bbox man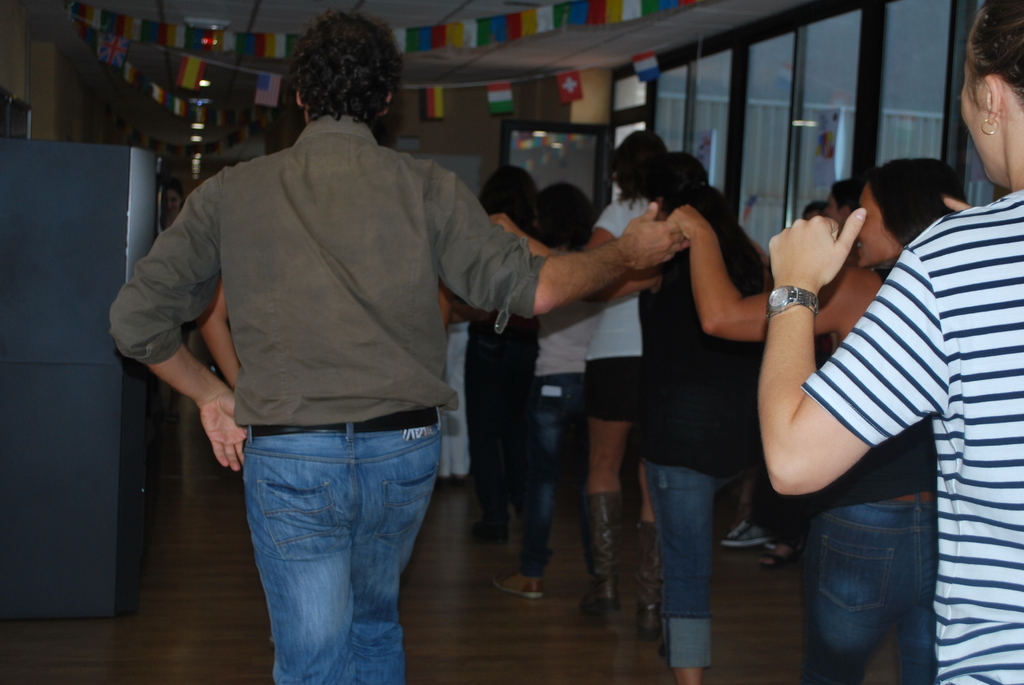
108,4,688,684
